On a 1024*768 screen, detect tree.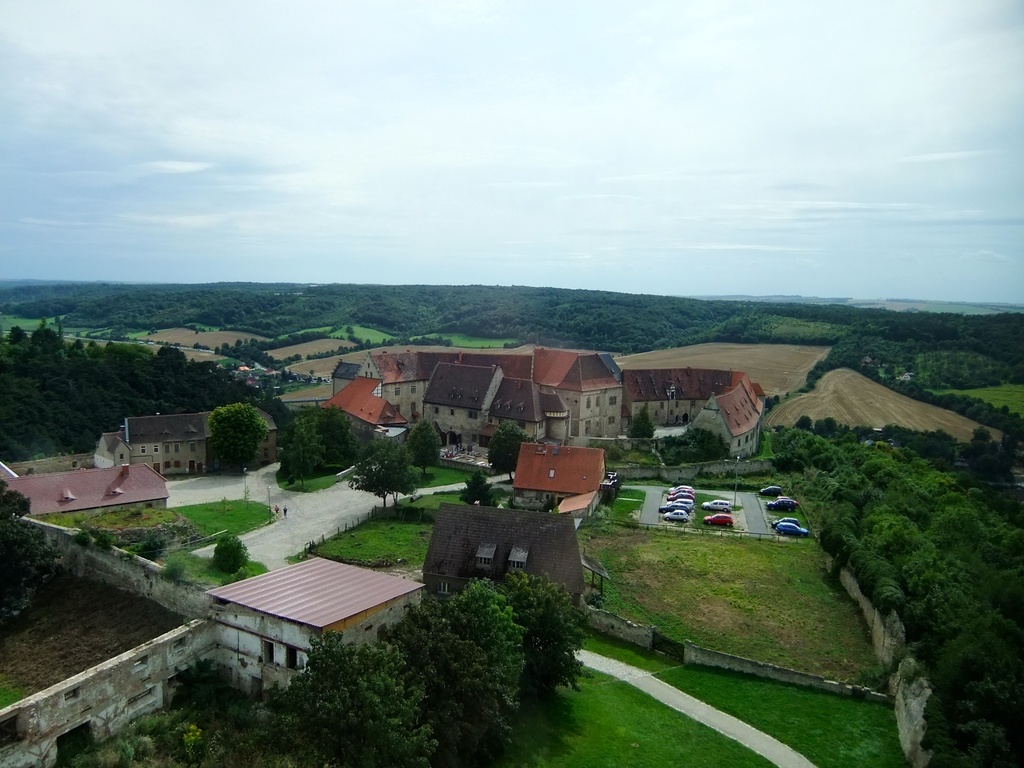
box(481, 424, 524, 482).
